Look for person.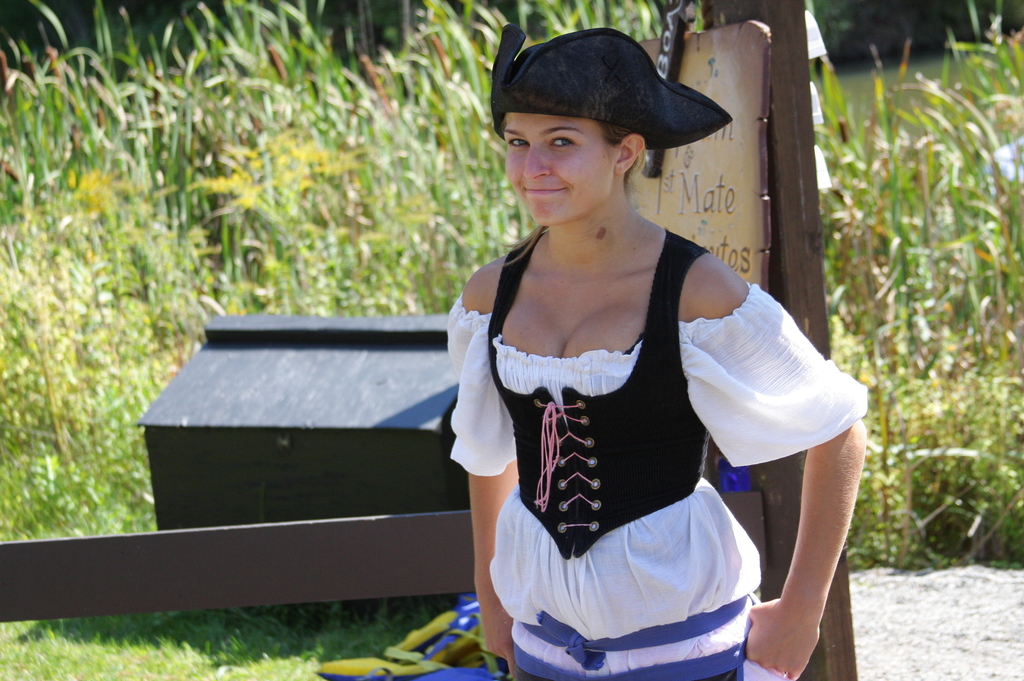
Found: box(428, 28, 828, 680).
